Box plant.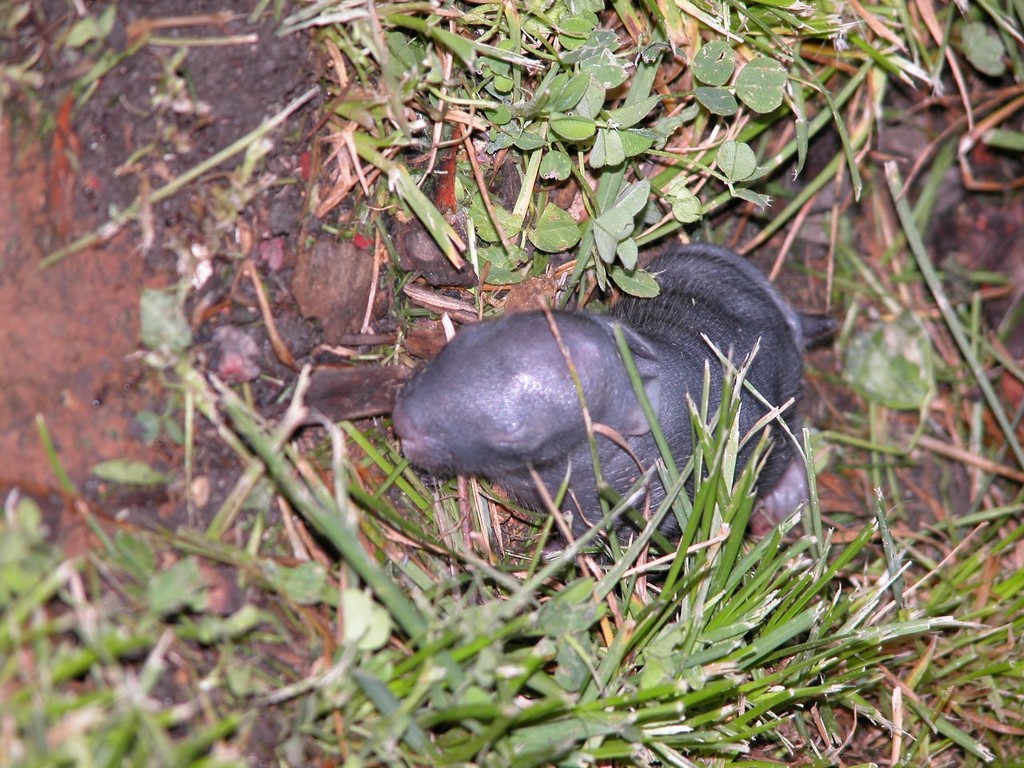
Rect(193, 306, 991, 767).
